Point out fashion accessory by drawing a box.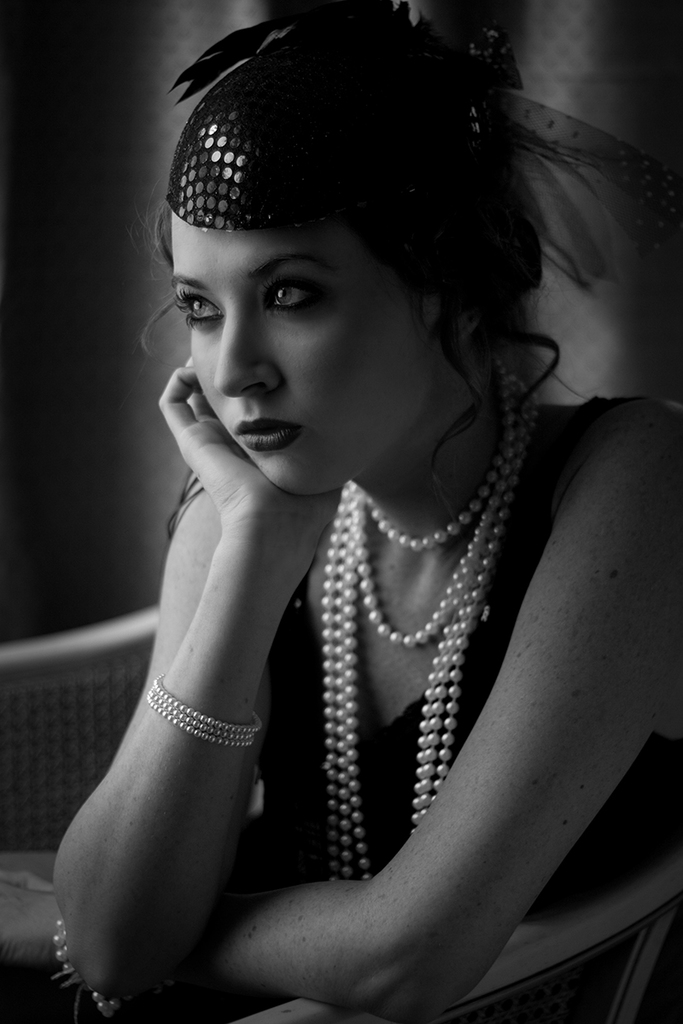
crop(316, 355, 540, 881).
